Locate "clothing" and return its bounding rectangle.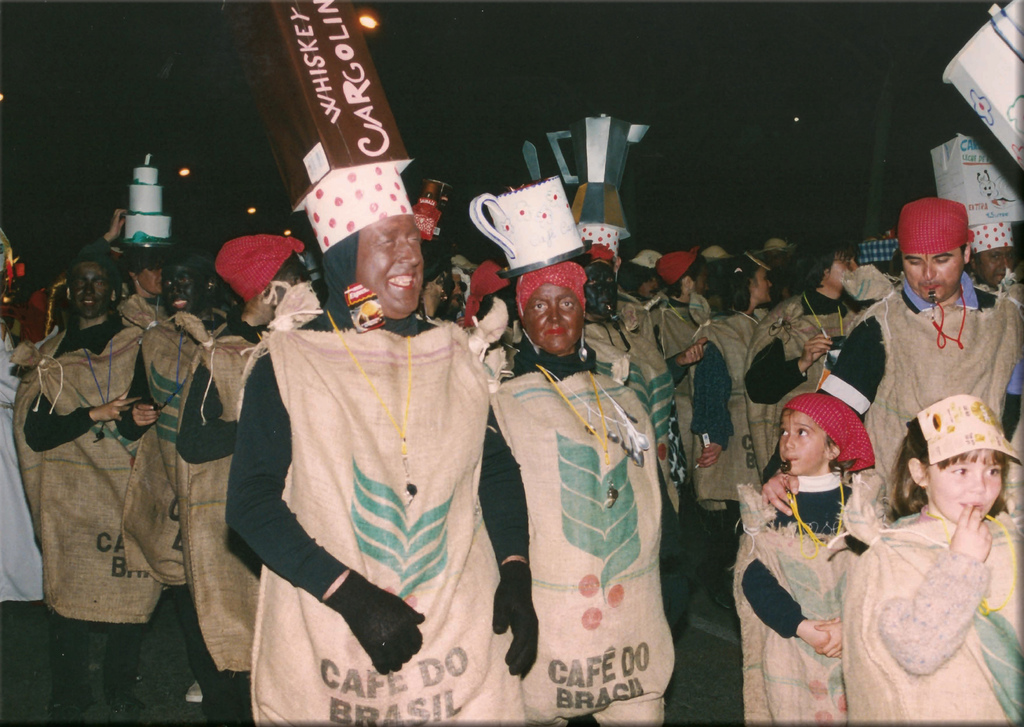
crop(836, 454, 1023, 726).
